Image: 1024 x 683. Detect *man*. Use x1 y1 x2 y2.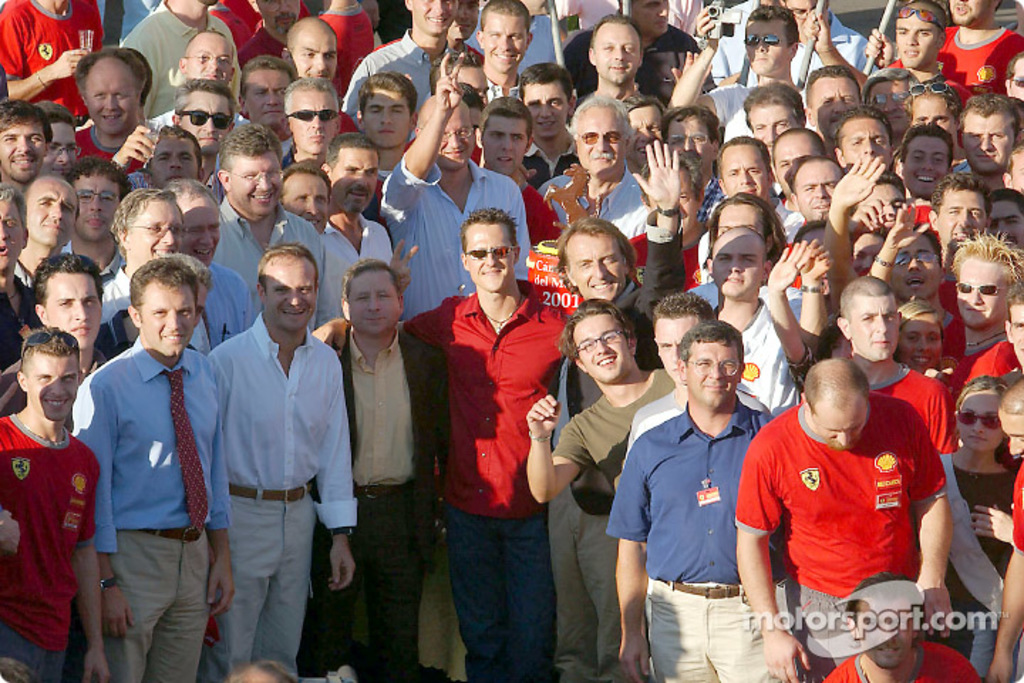
622 279 788 682.
